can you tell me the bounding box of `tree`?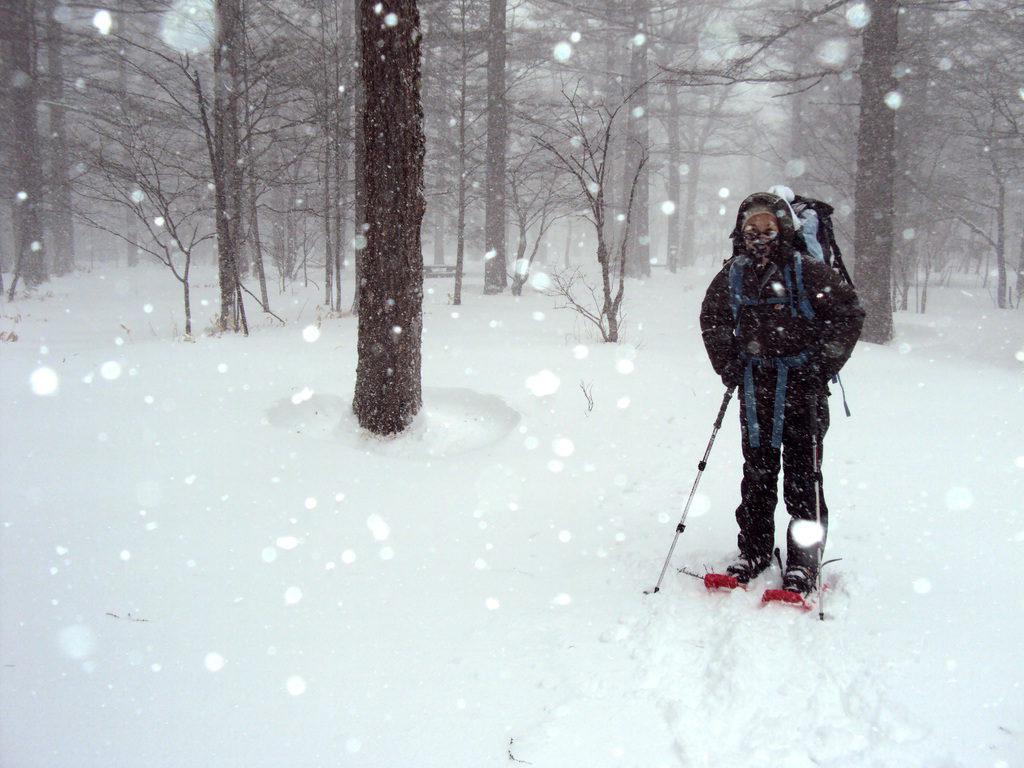
x1=74, y1=0, x2=184, y2=266.
